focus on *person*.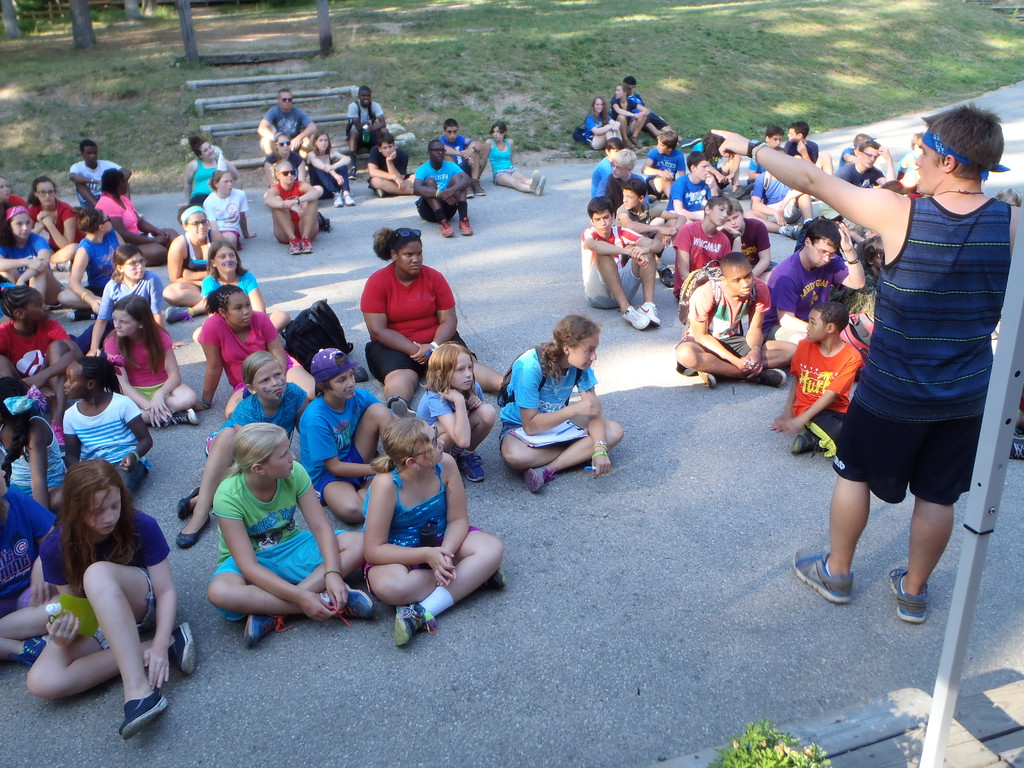
Focused at (662,183,739,301).
